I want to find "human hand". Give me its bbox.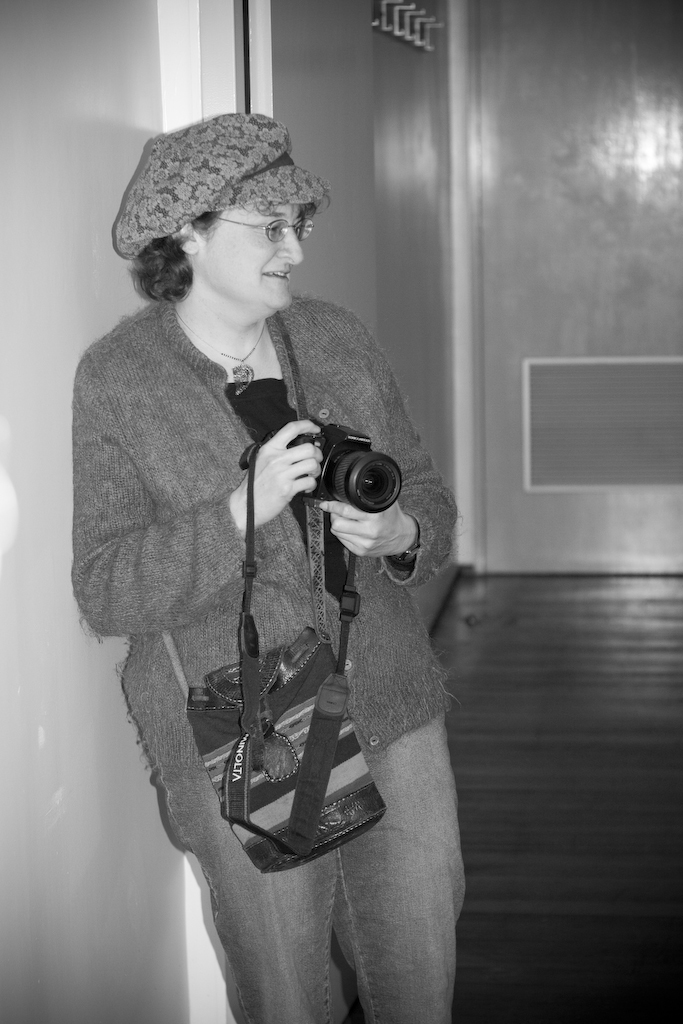
236 425 316 522.
